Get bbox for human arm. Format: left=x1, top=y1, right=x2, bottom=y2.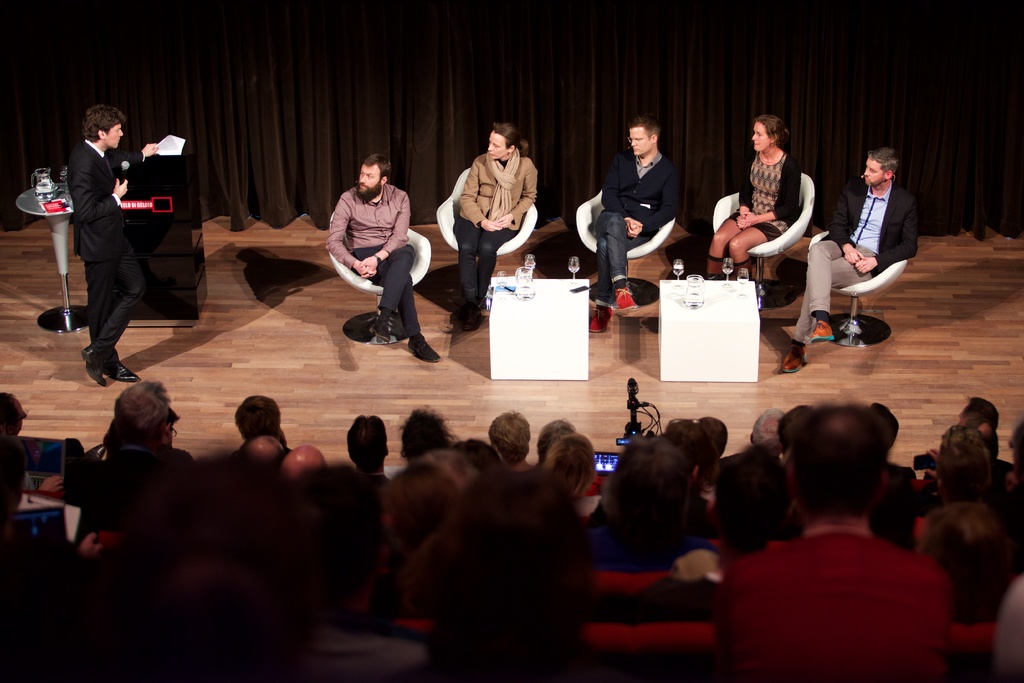
left=853, top=197, right=918, bottom=274.
